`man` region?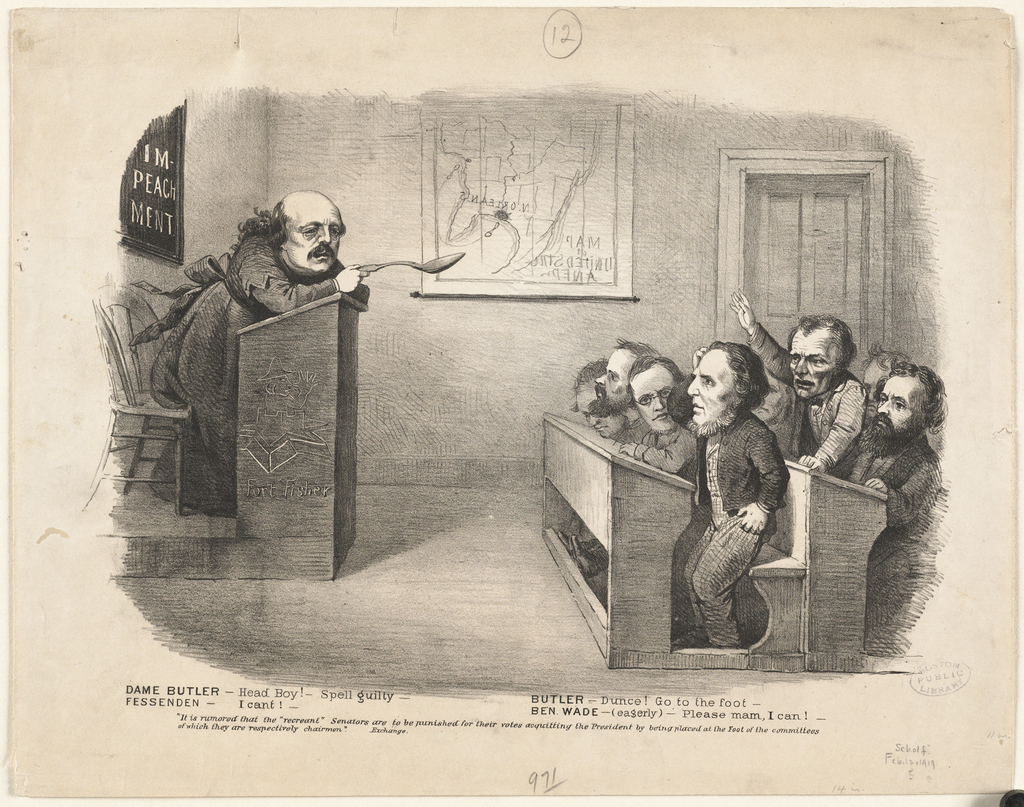
{"x1": 864, "y1": 344, "x2": 910, "y2": 409}
